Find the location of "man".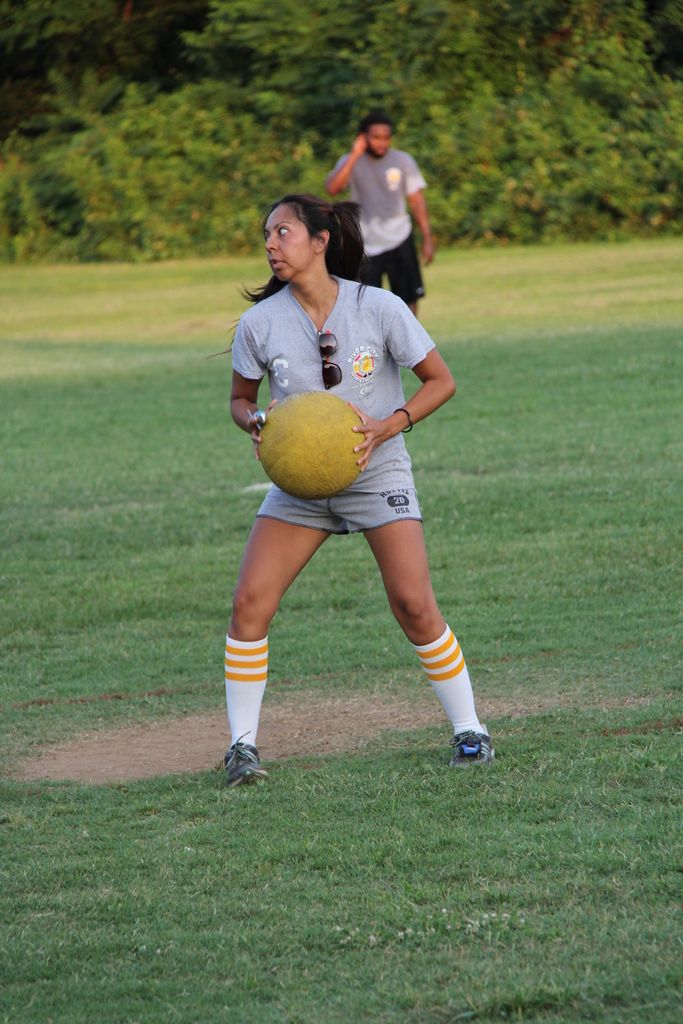
Location: bbox=(334, 123, 437, 291).
